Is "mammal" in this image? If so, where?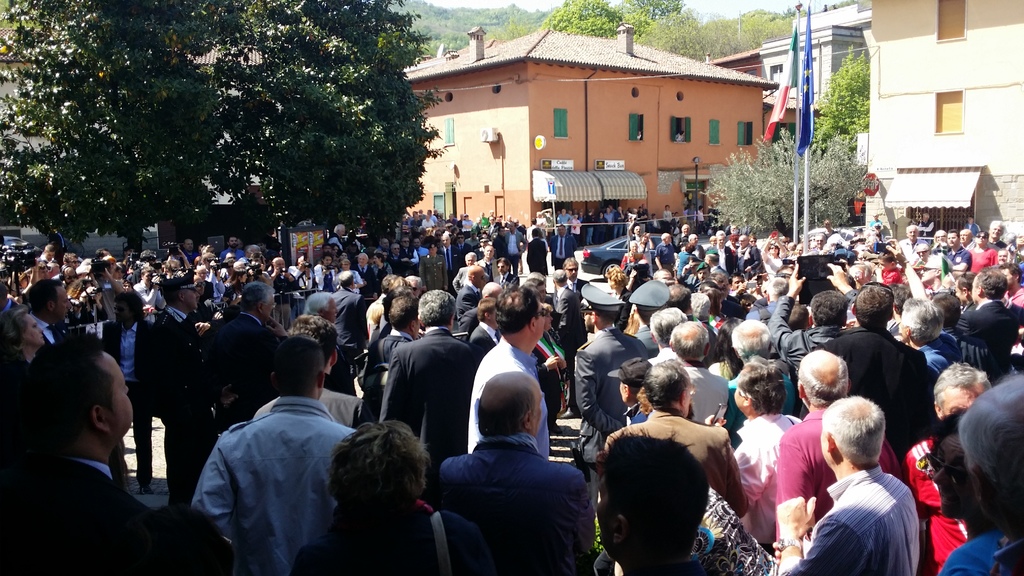
Yes, at detection(604, 355, 750, 515).
